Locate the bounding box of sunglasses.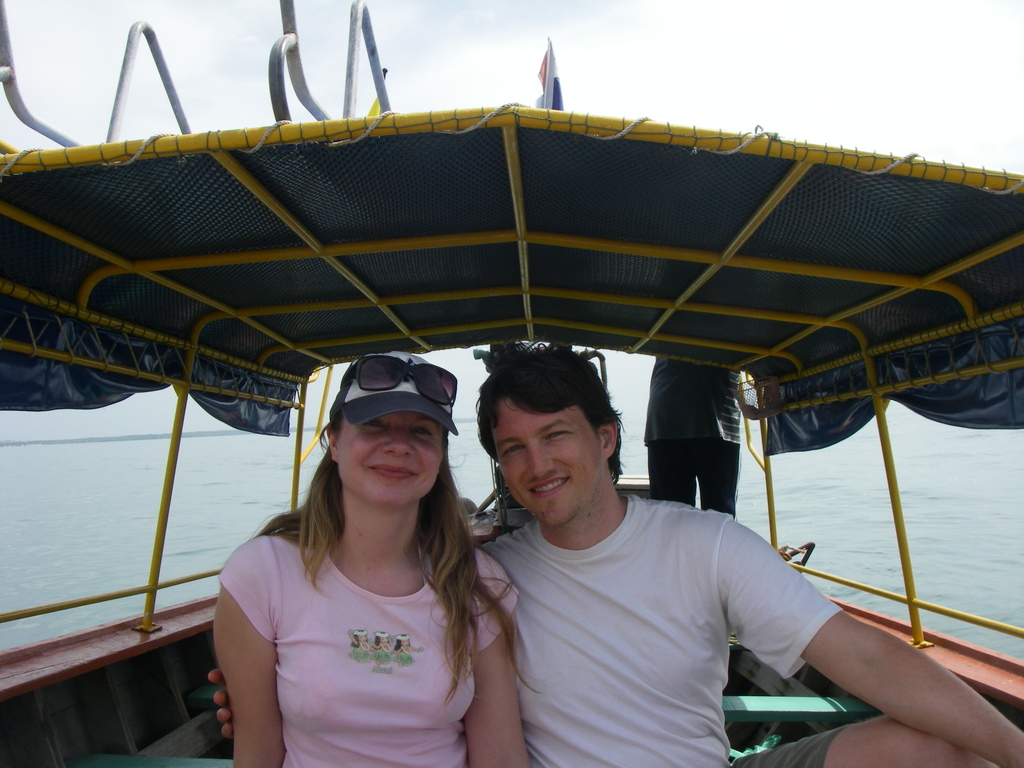
Bounding box: locate(340, 348, 470, 414).
